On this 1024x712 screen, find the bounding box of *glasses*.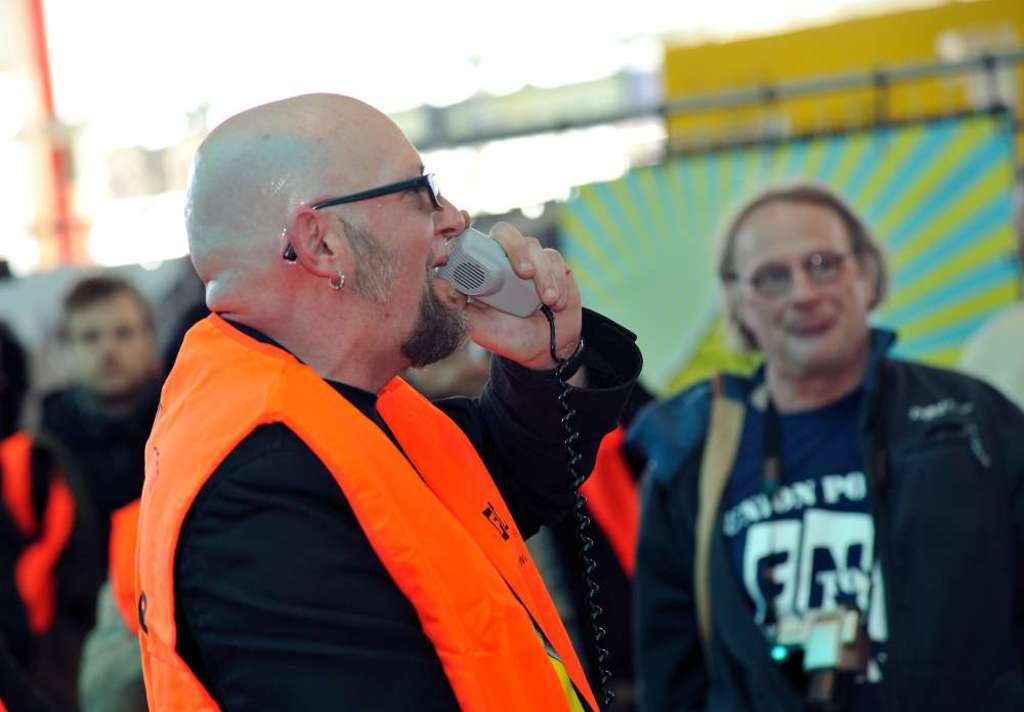
Bounding box: {"x1": 282, "y1": 166, "x2": 445, "y2": 268}.
